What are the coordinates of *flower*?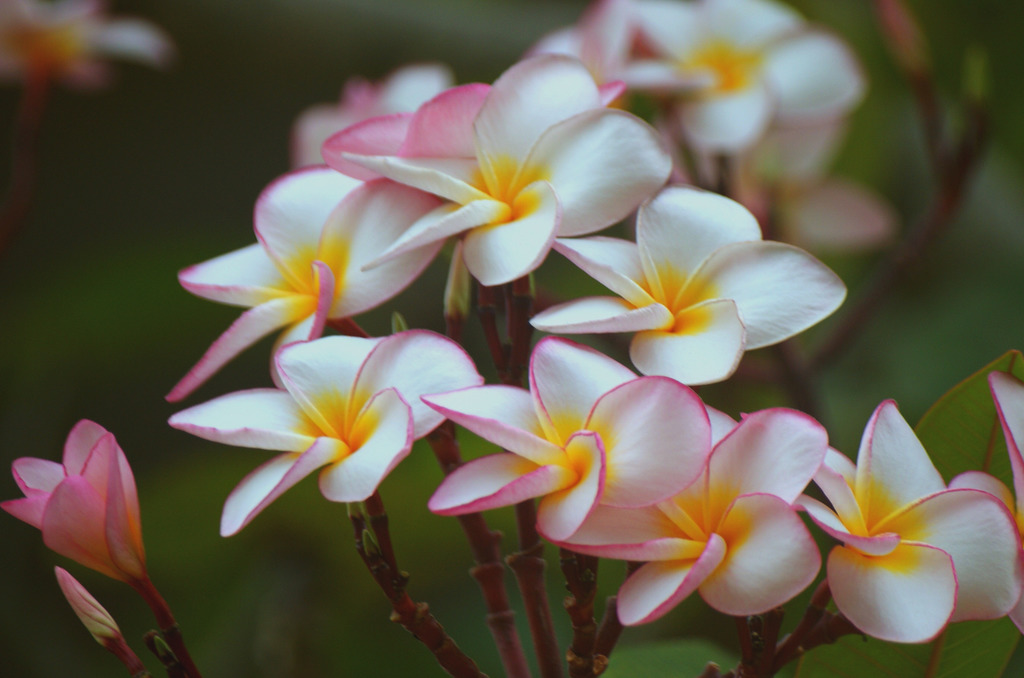
box(546, 184, 838, 397).
